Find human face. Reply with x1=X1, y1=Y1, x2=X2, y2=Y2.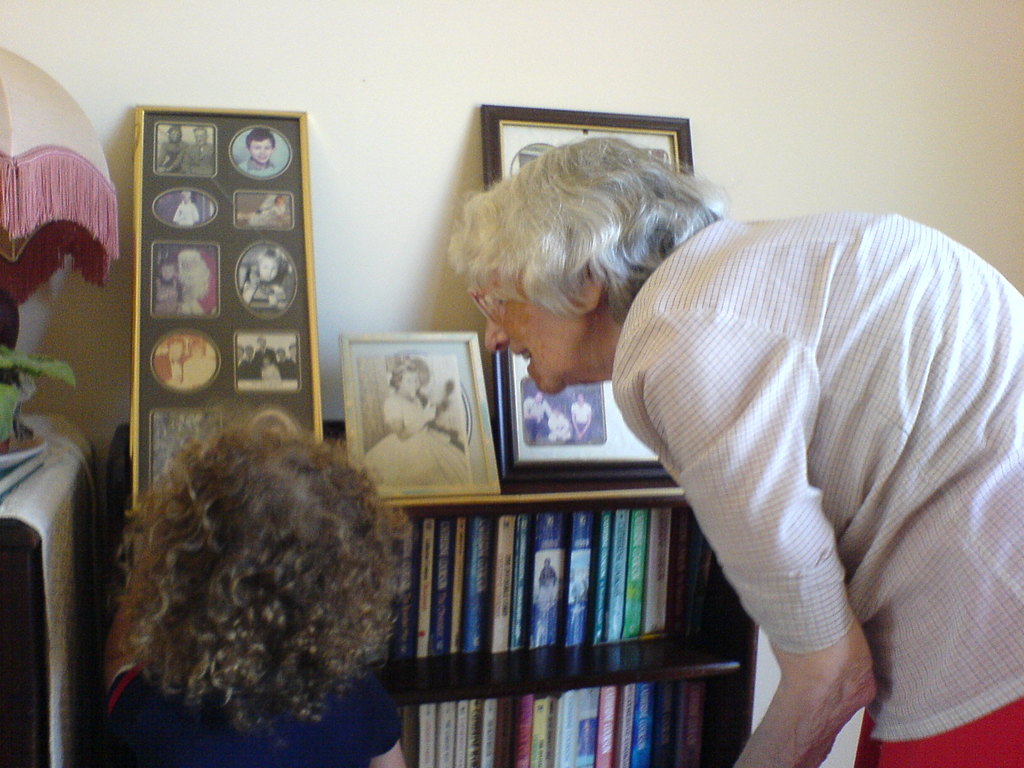
x1=481, y1=246, x2=588, y2=400.
